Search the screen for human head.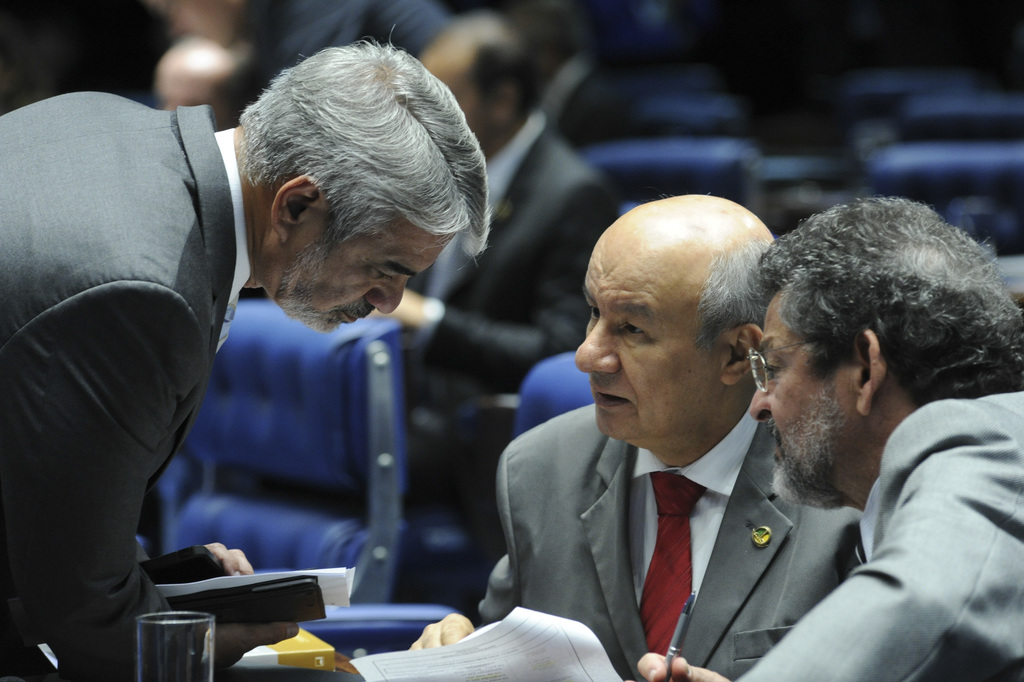
Found at 740 190 1023 518.
